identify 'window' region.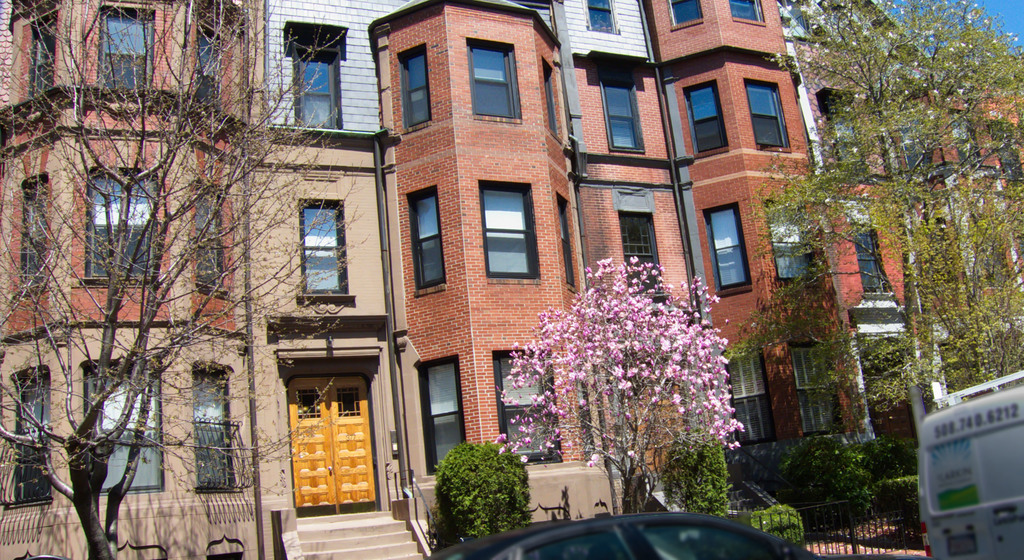
Region: 15:371:47:500.
